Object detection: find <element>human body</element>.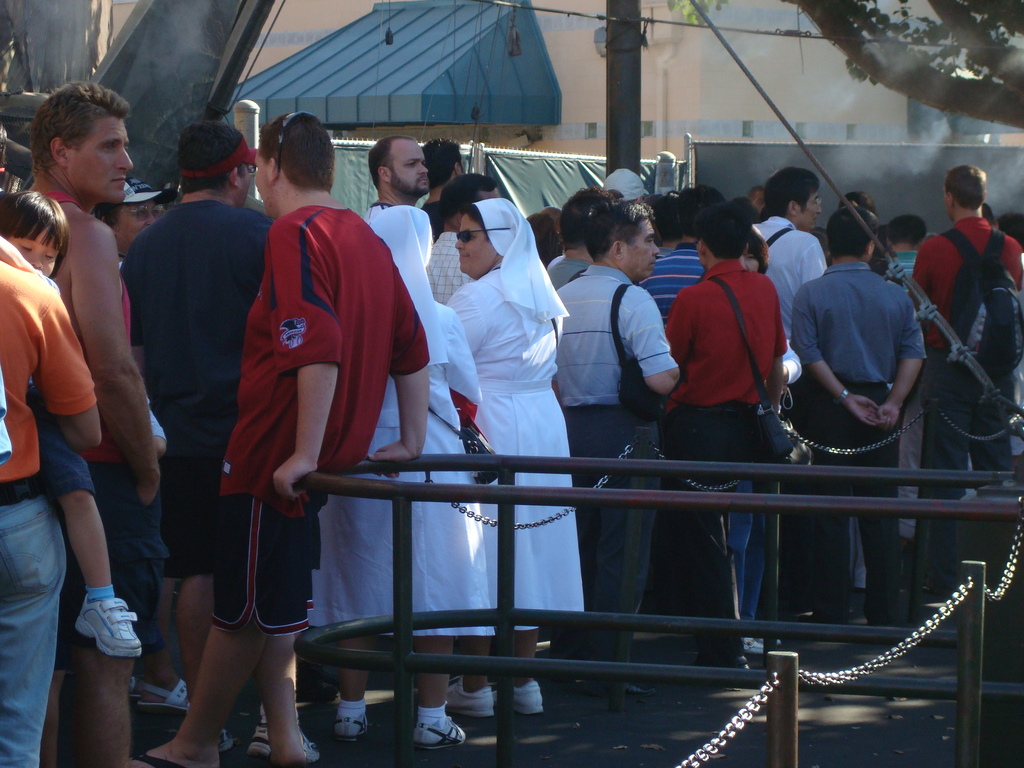
{"left": 0, "top": 173, "right": 142, "bottom": 659}.
